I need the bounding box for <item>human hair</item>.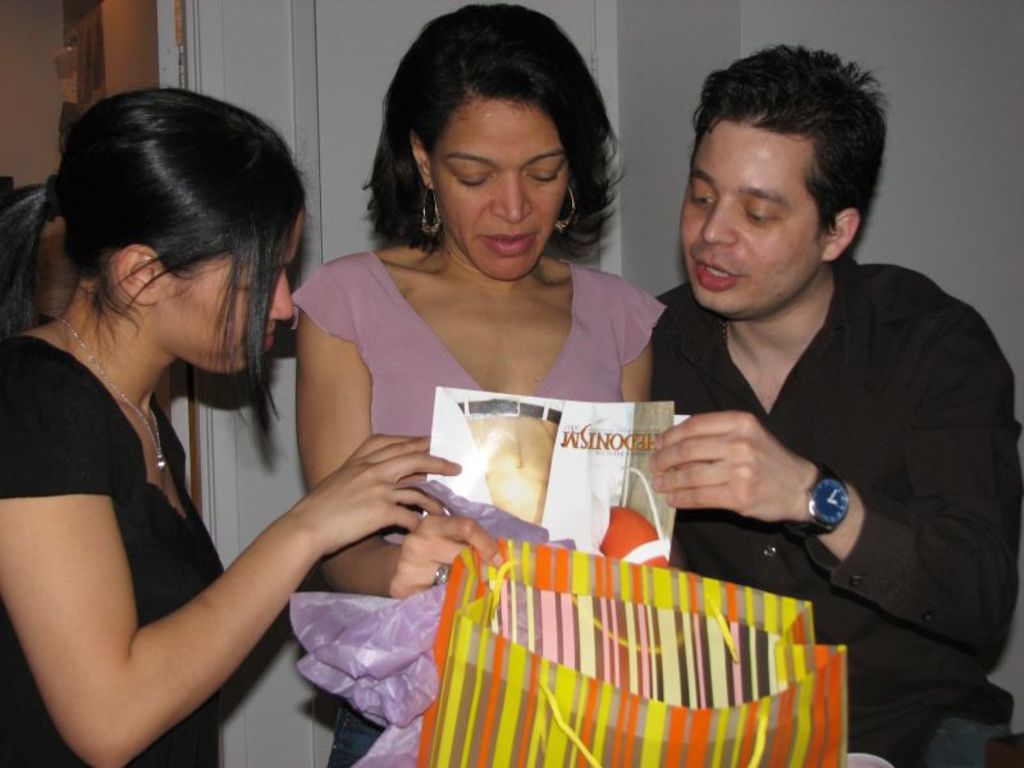
Here it is: detection(366, 9, 612, 247).
